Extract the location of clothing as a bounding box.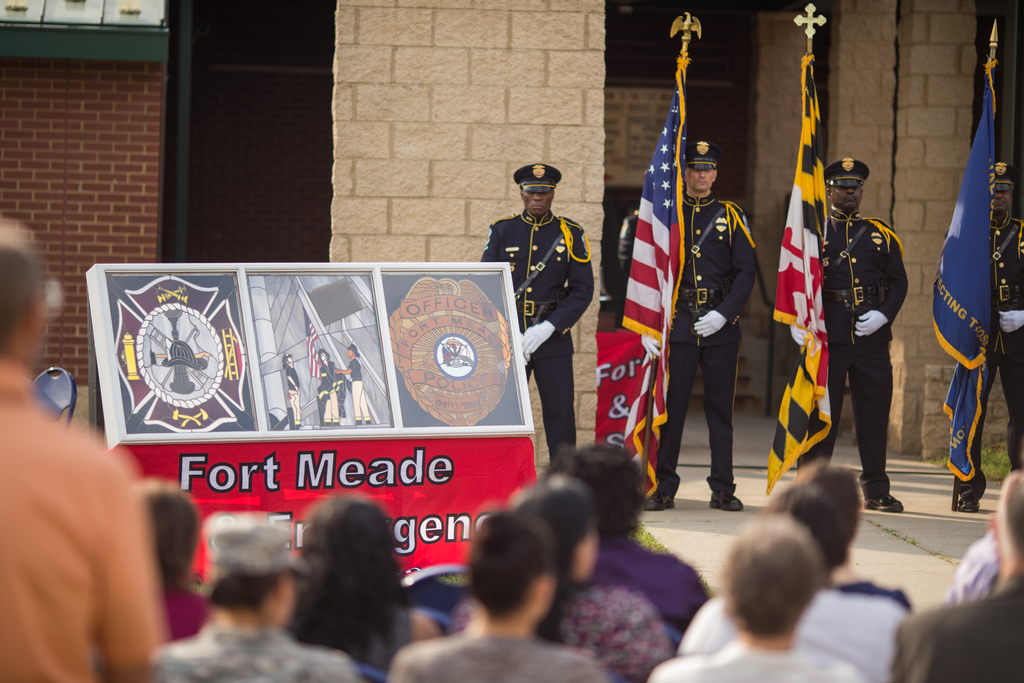
164,623,360,682.
